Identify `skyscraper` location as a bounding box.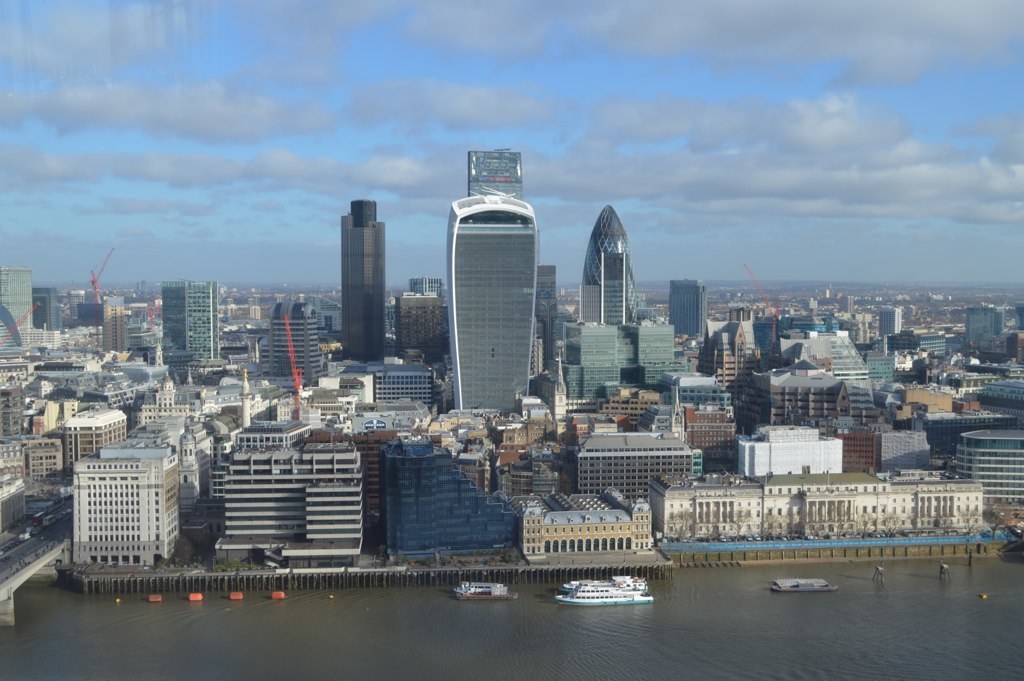
box(267, 295, 323, 392).
